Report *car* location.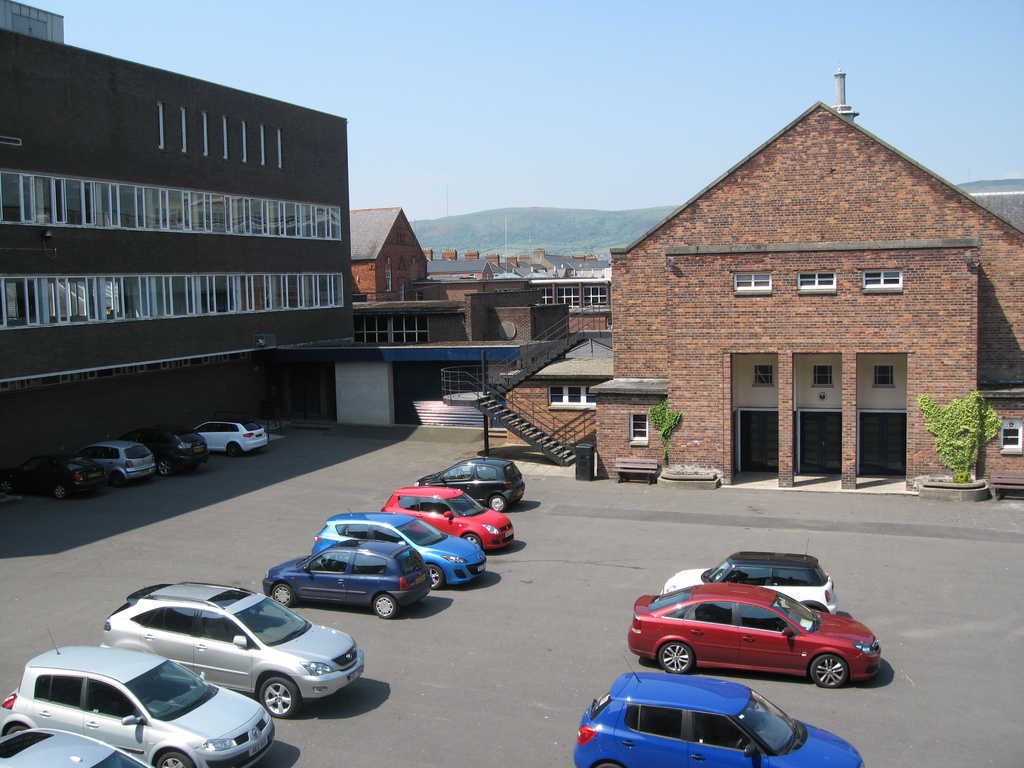
Report: 262, 537, 431, 618.
